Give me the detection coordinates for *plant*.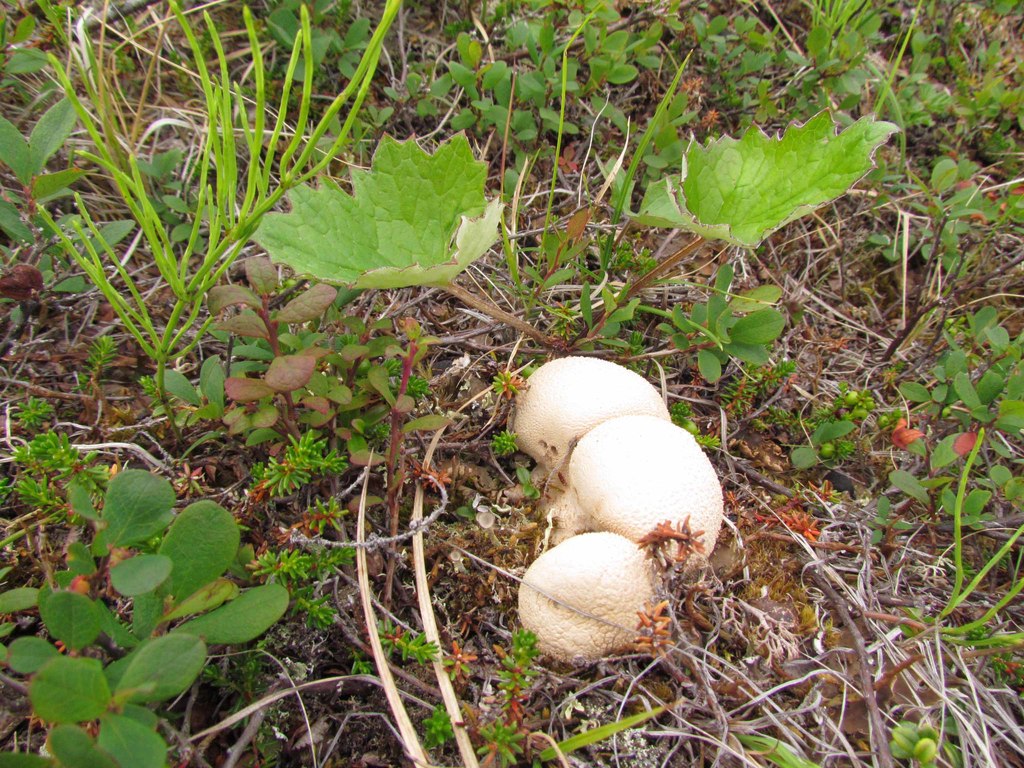
box(689, 13, 803, 120).
